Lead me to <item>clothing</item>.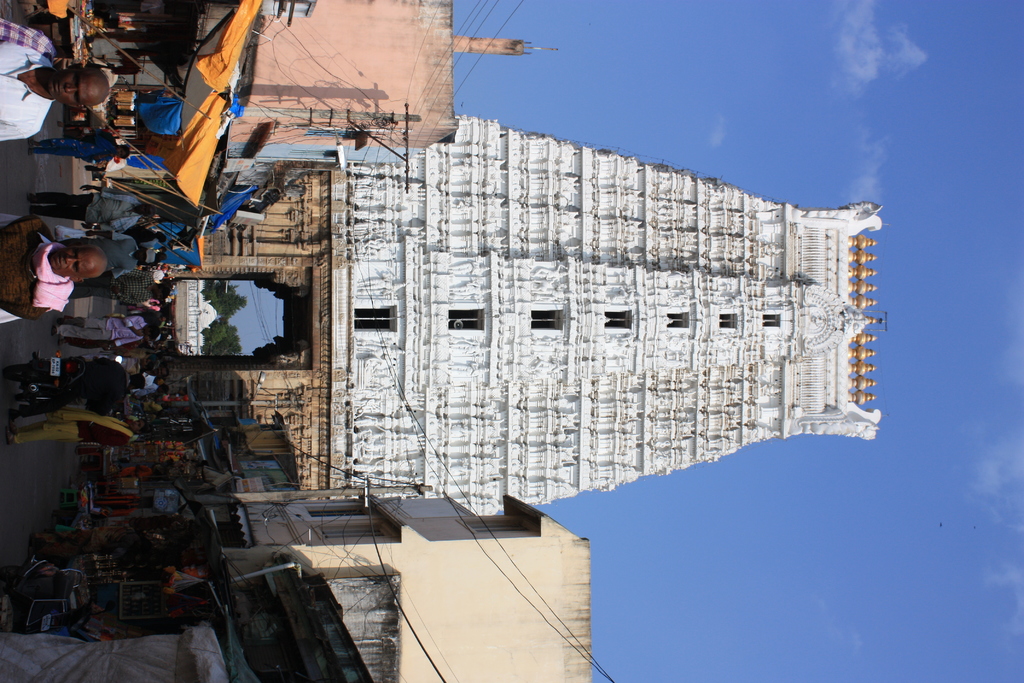
Lead to 0:12:52:142.
